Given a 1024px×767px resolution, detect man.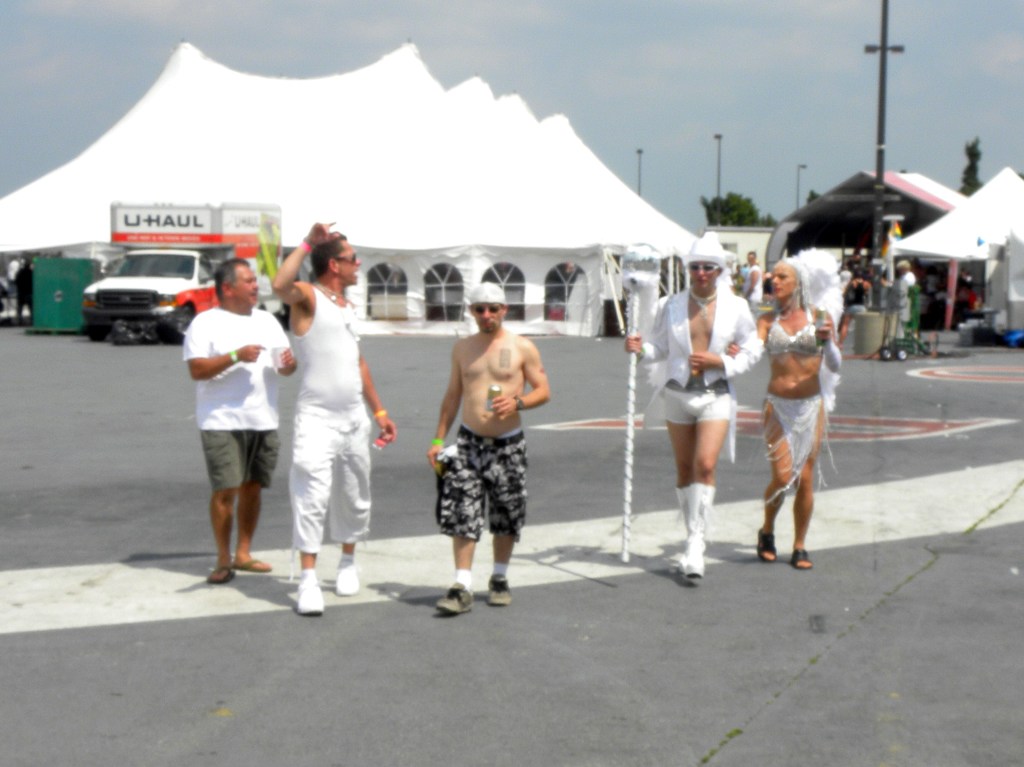
{"x1": 844, "y1": 267, "x2": 872, "y2": 351}.
